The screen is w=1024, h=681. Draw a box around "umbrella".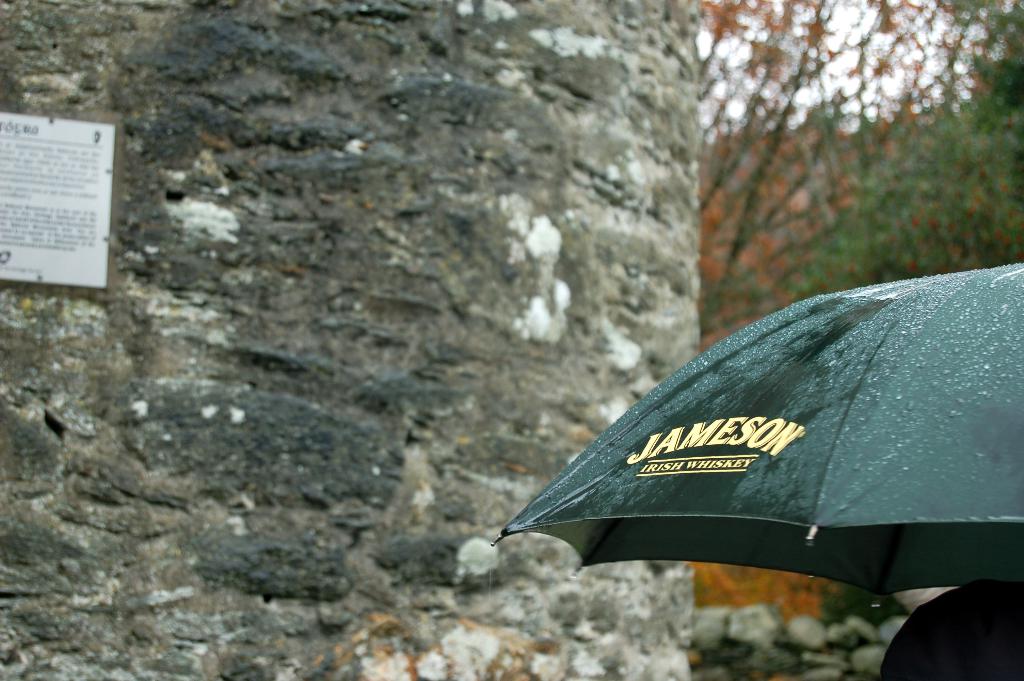
box=[493, 263, 1023, 610].
